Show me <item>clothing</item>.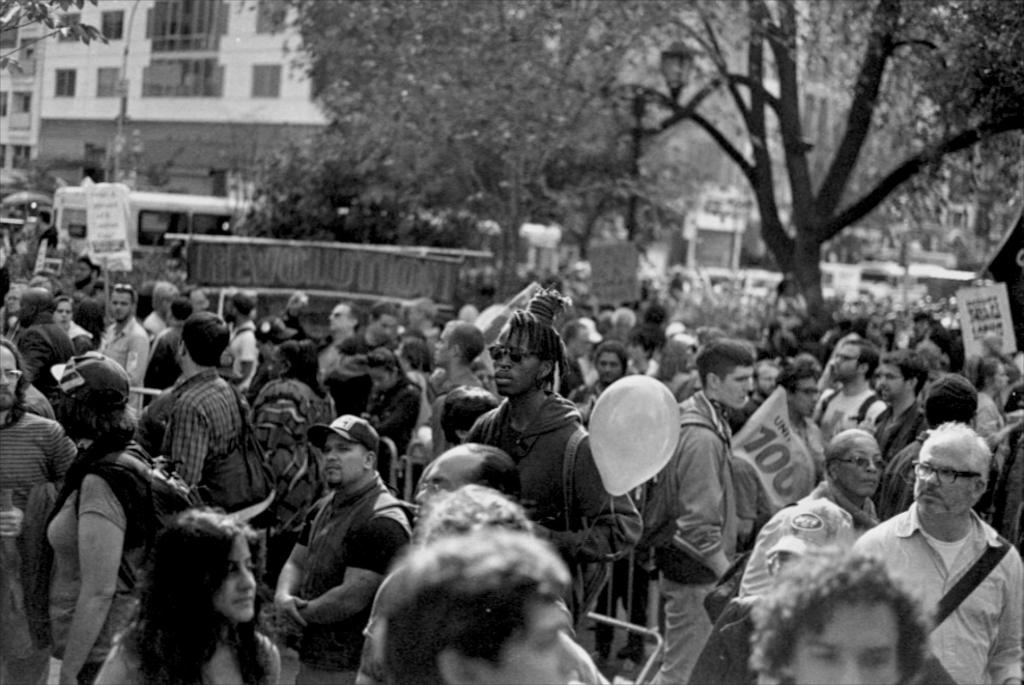
<item>clothing</item> is here: <region>742, 472, 893, 601</region>.
